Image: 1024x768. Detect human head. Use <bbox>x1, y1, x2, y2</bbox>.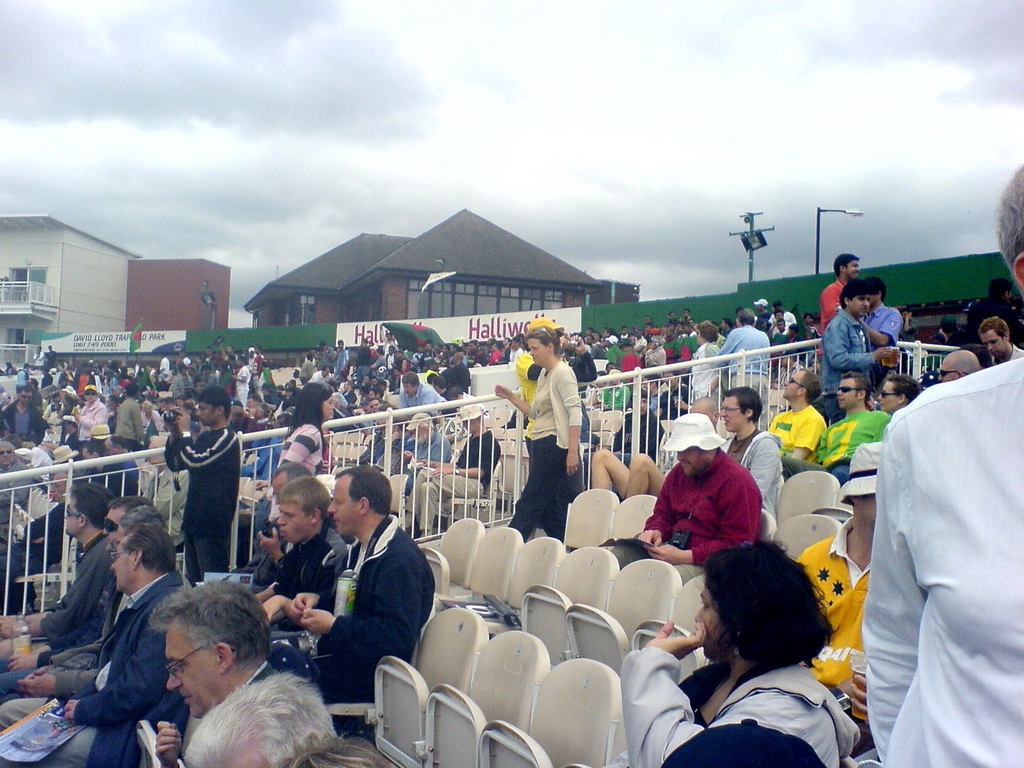
<bbox>400, 372, 422, 396</bbox>.
